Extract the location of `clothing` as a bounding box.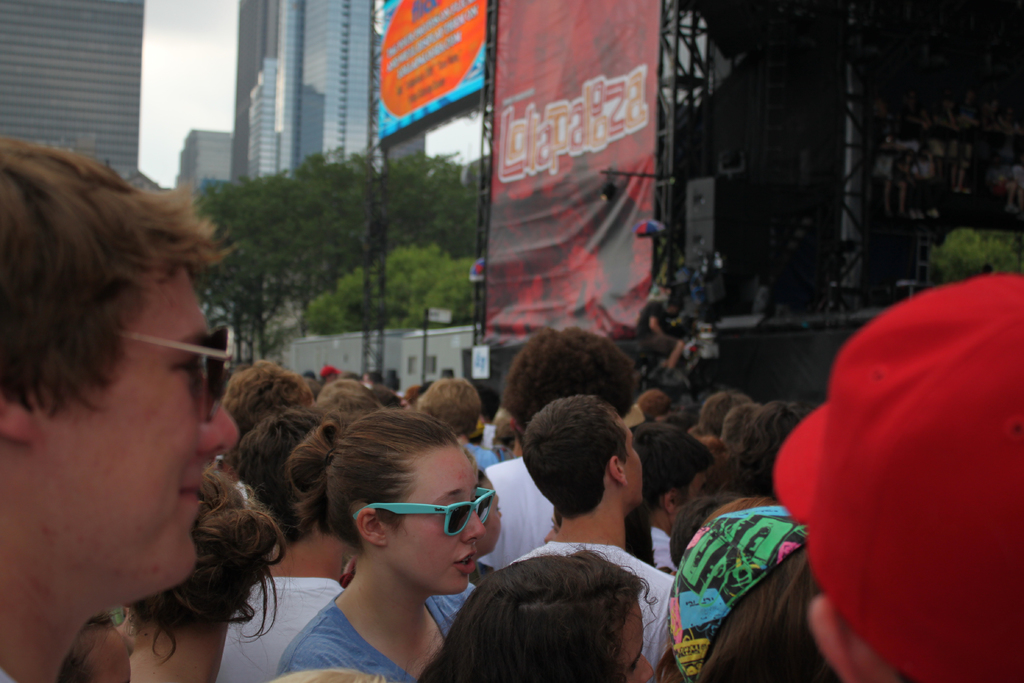
<bbox>468, 442, 509, 468</bbox>.
